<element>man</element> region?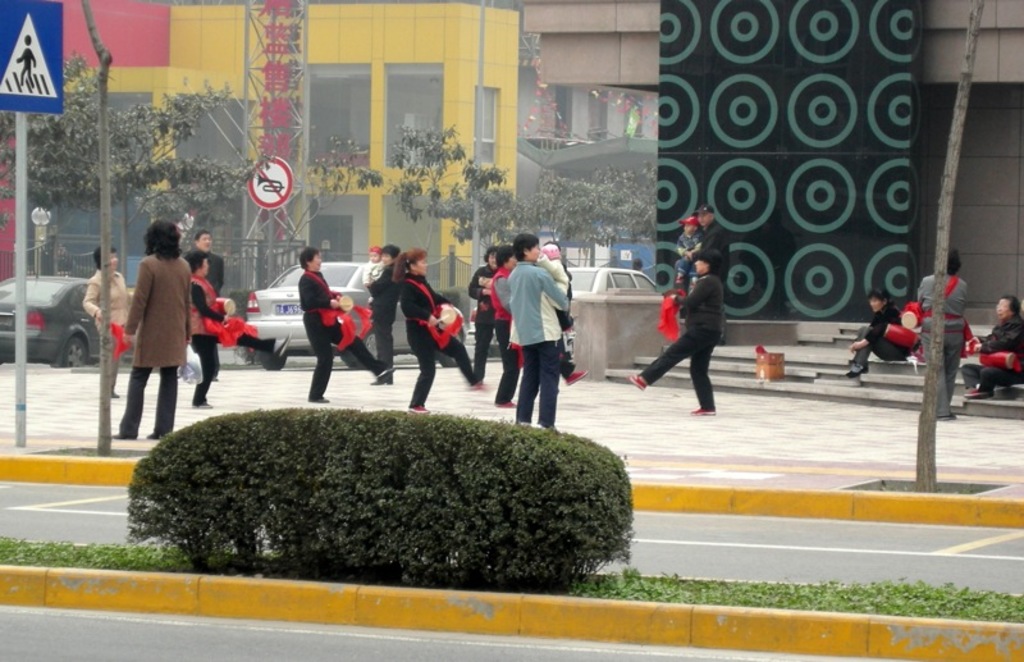
x1=690, y1=200, x2=735, y2=288
